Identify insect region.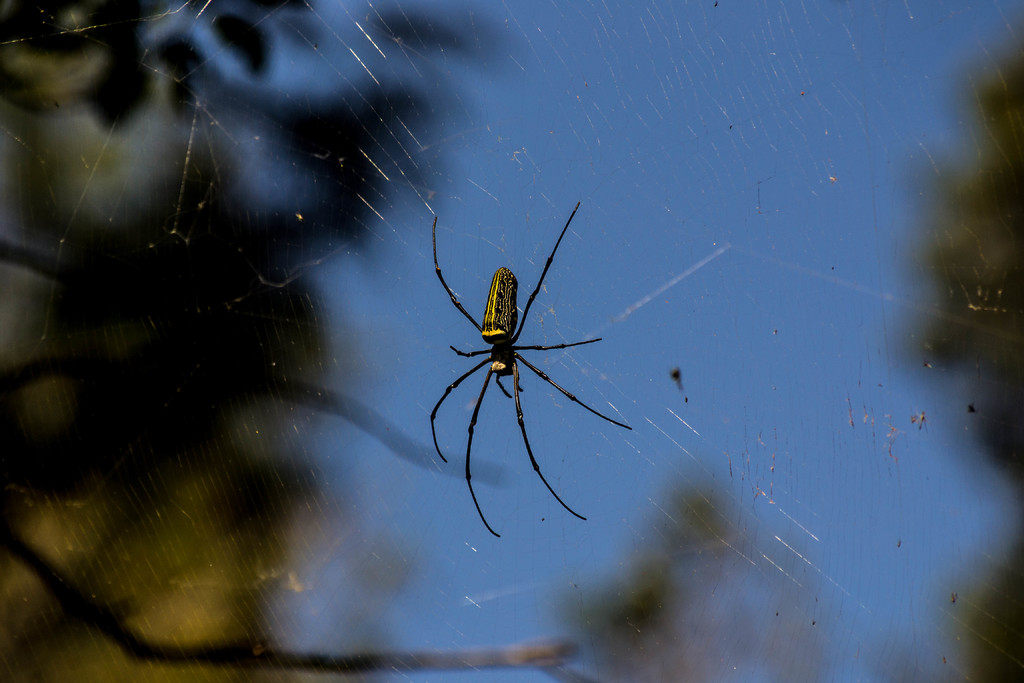
Region: 428:200:631:536.
